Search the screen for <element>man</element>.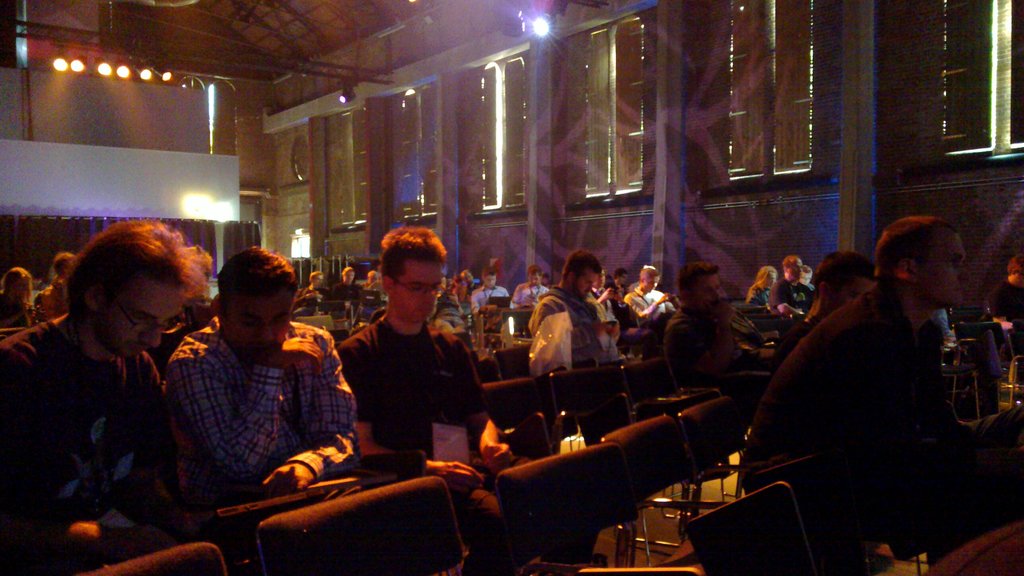
Found at detection(0, 212, 217, 568).
